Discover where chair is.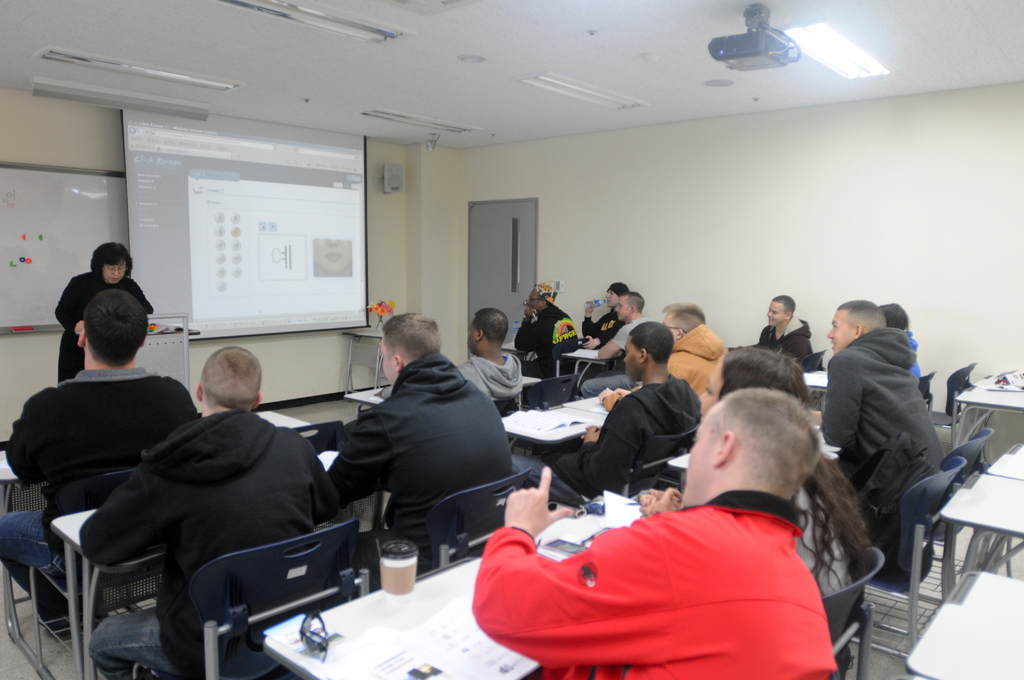
Discovered at (0,471,149,679).
